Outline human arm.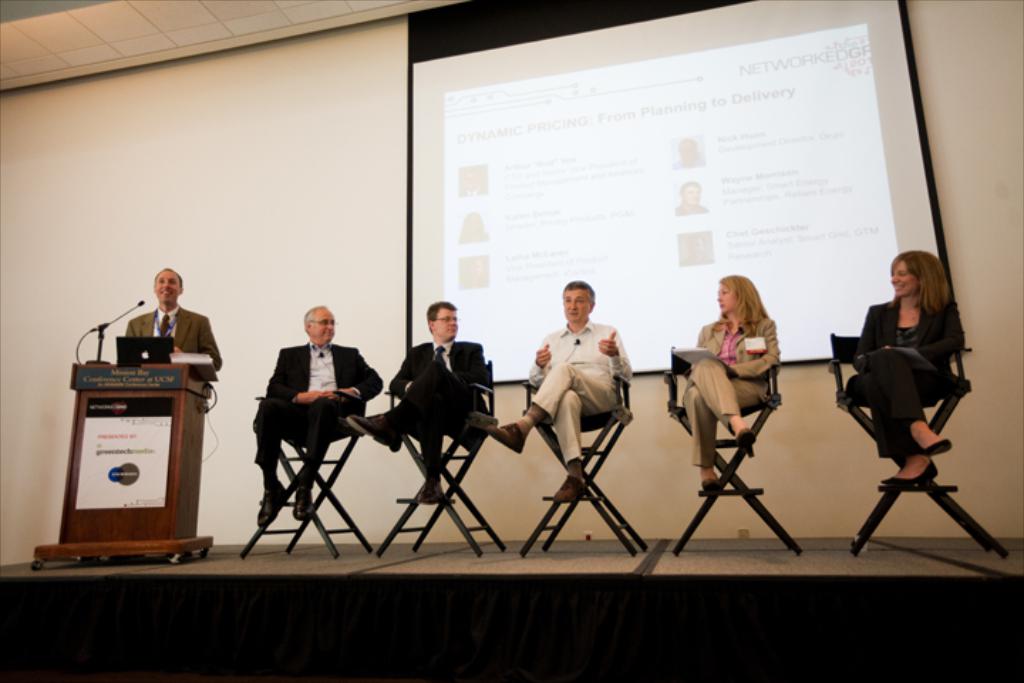
Outline: {"left": 906, "top": 302, "right": 967, "bottom": 369}.
